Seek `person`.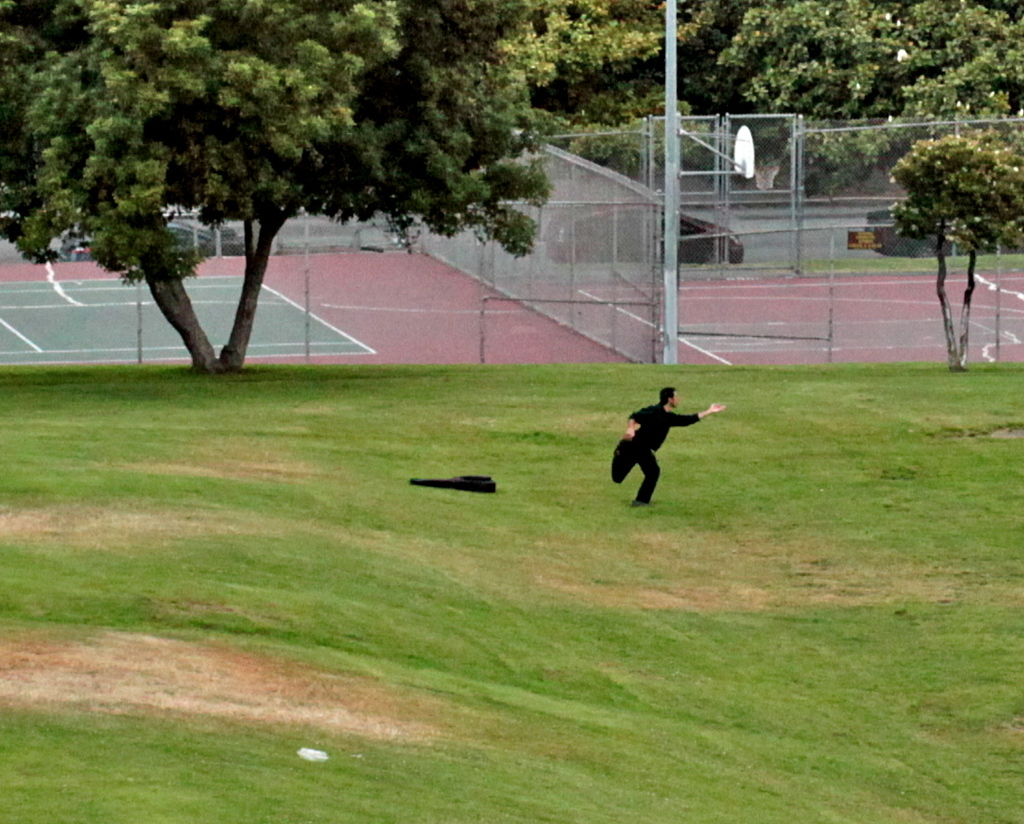
(x1=607, y1=385, x2=727, y2=514).
